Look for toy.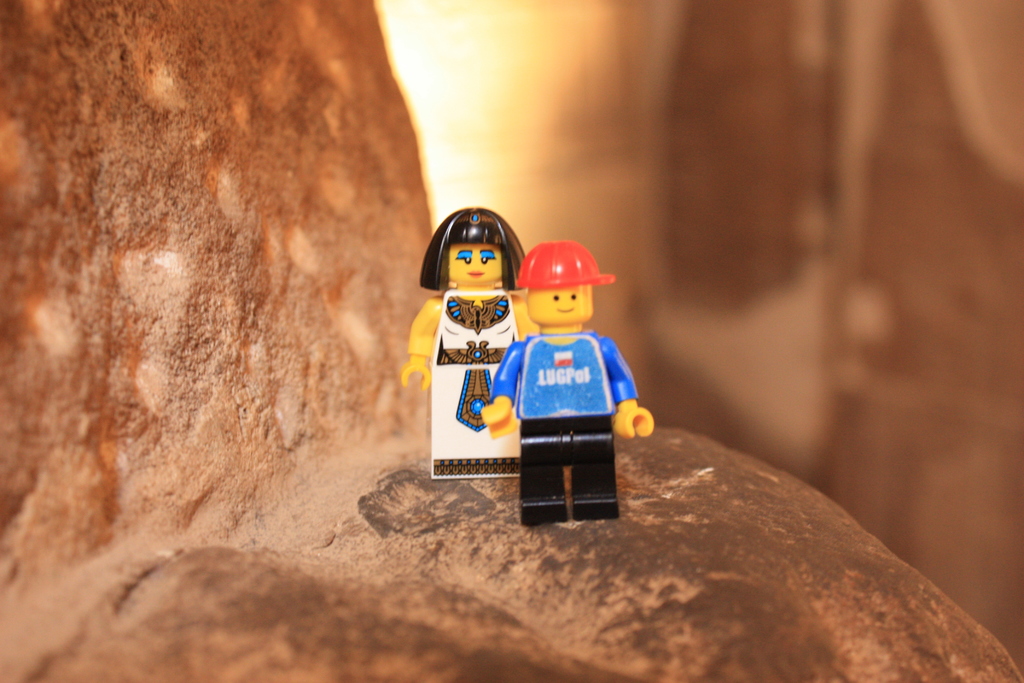
Found: bbox(473, 235, 660, 529).
